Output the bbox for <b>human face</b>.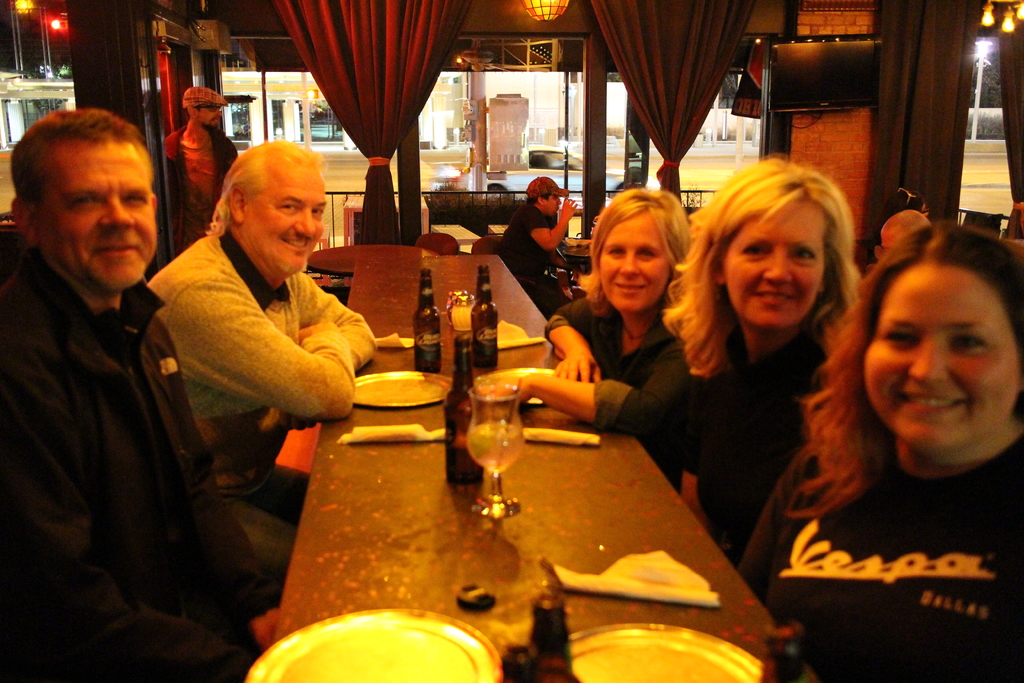
pyautogui.locateOnScreen(726, 204, 830, 329).
